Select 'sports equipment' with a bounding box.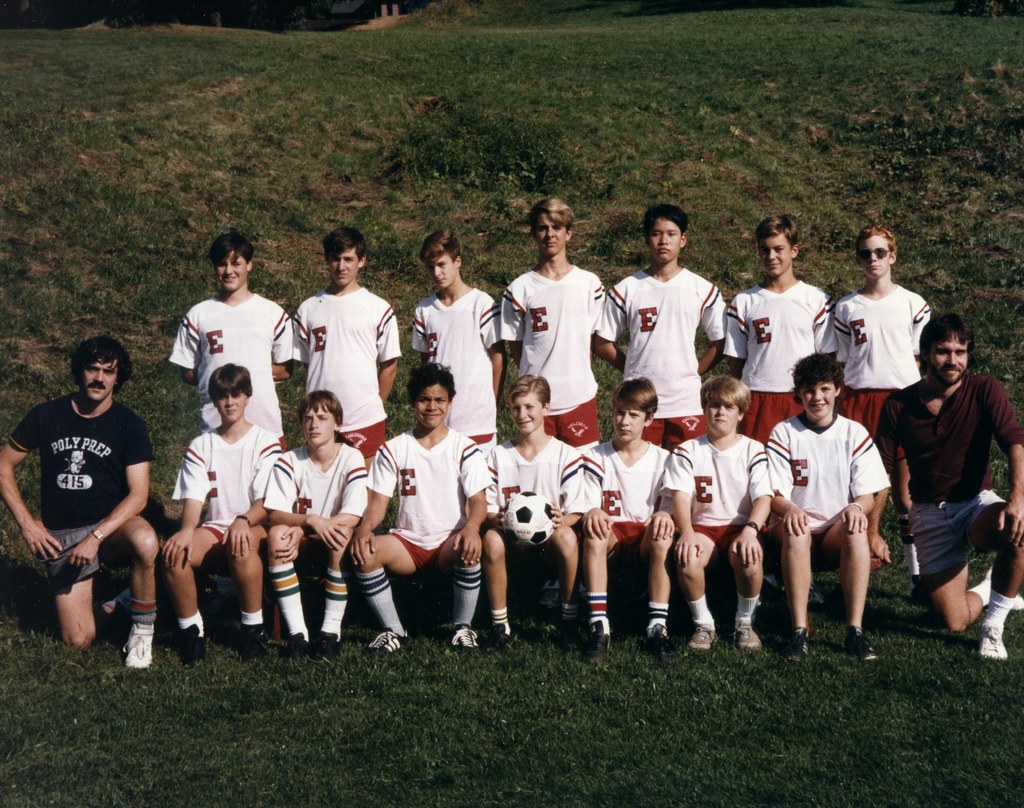
l=119, t=620, r=156, b=668.
